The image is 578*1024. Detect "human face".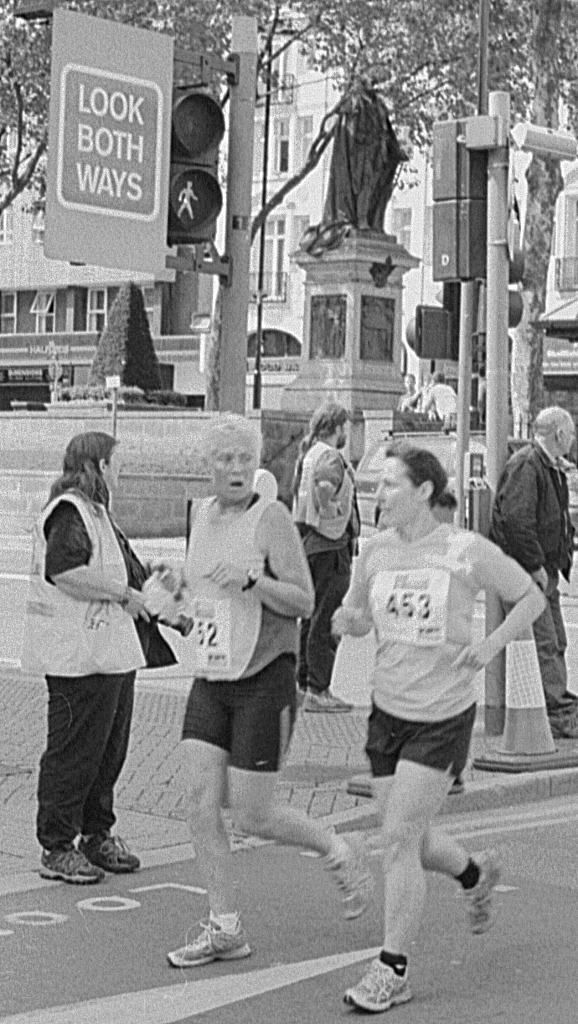
Detection: x1=107 y1=451 x2=122 y2=490.
